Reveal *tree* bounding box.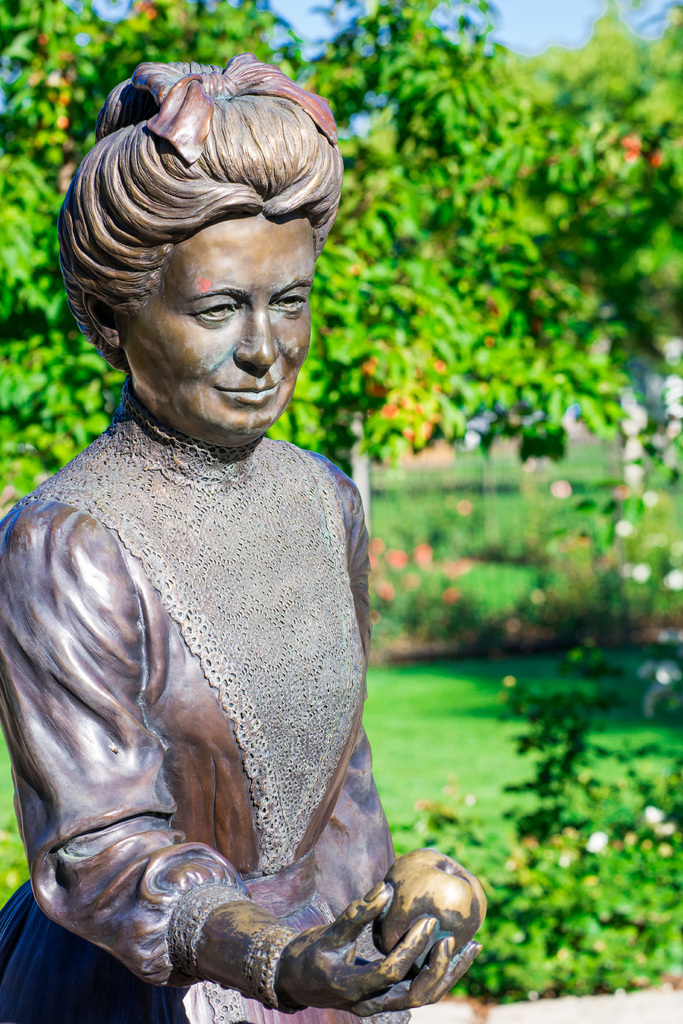
Revealed: {"left": 271, "top": 0, "right": 655, "bottom": 539}.
